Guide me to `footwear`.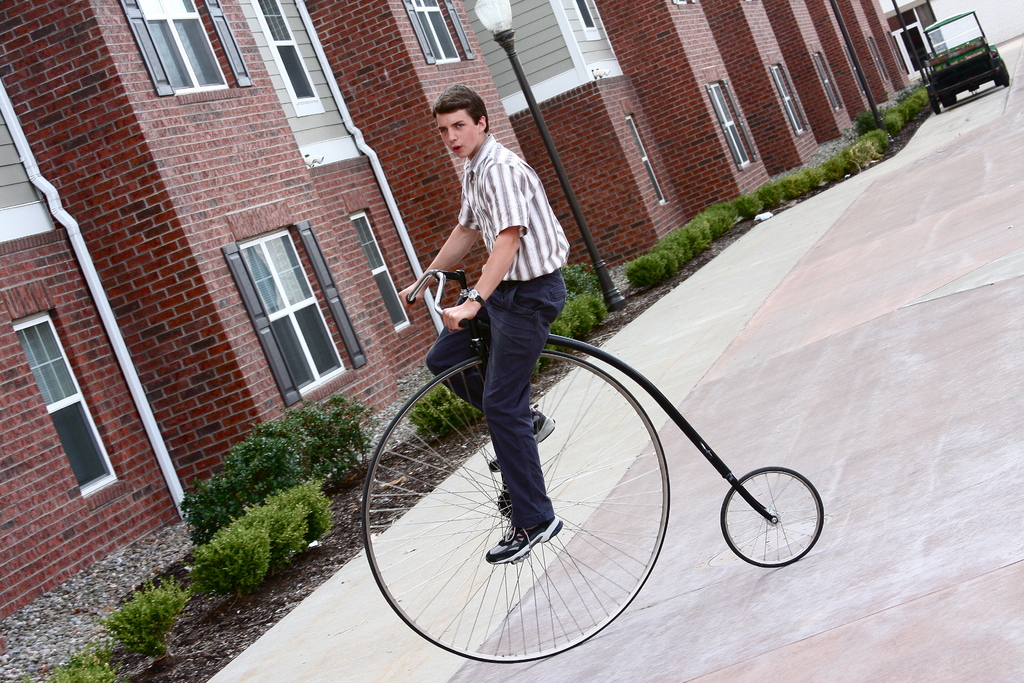
Guidance: detection(488, 404, 554, 470).
